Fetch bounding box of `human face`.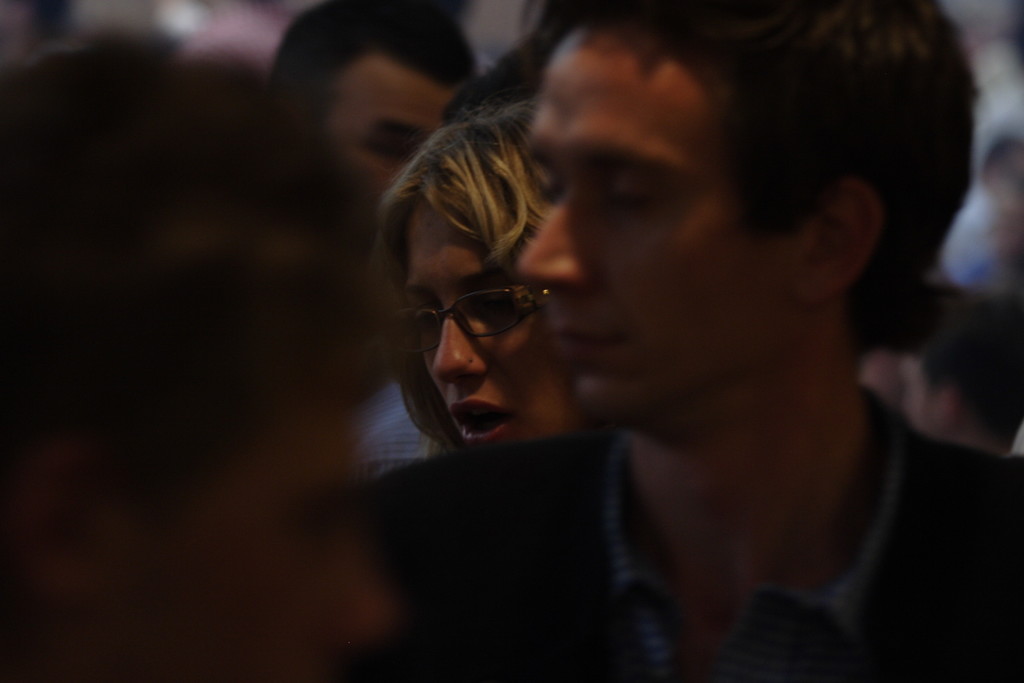
Bbox: (x1=404, y1=197, x2=579, y2=443).
